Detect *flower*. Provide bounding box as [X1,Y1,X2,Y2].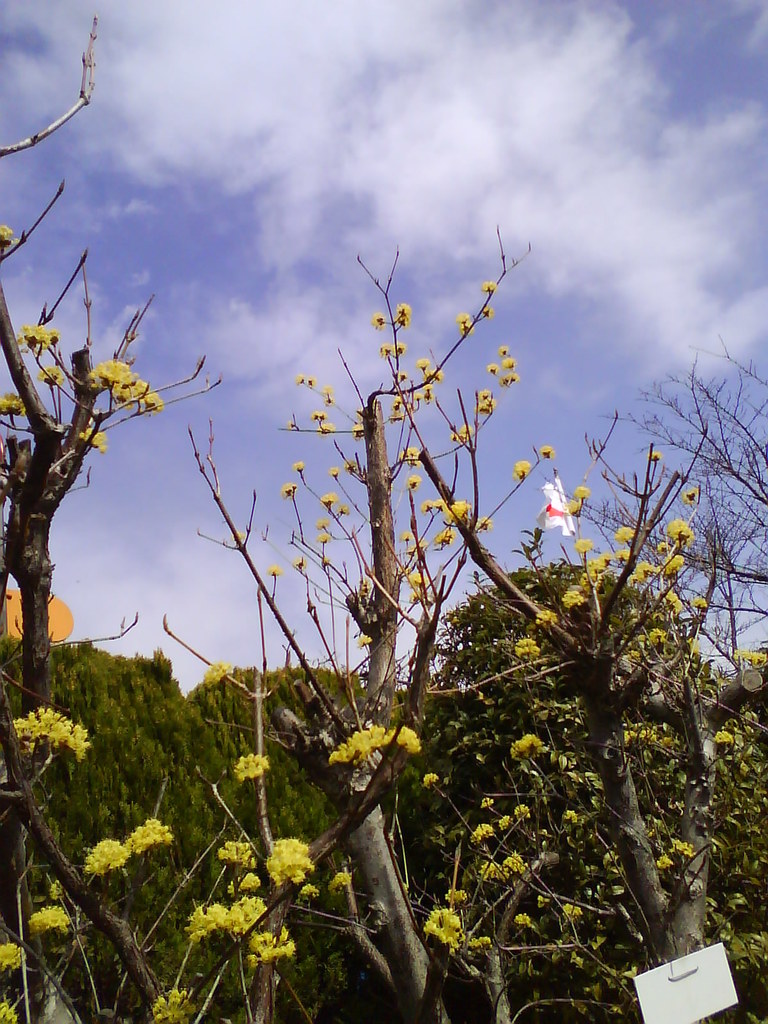
[499,372,522,387].
